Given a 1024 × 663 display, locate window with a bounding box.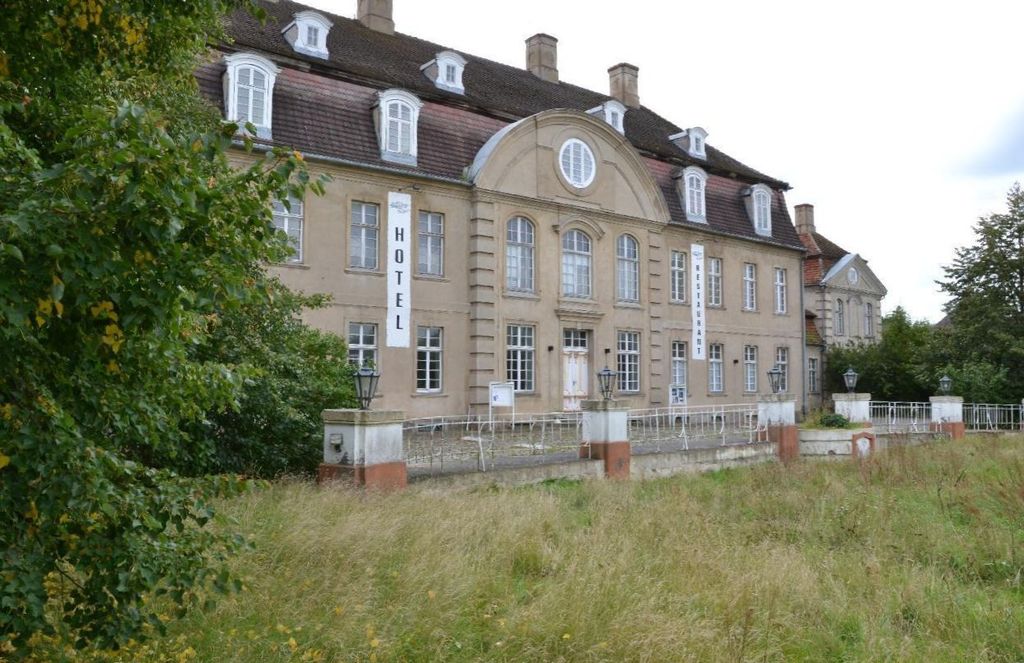
Located: crop(685, 130, 705, 157).
